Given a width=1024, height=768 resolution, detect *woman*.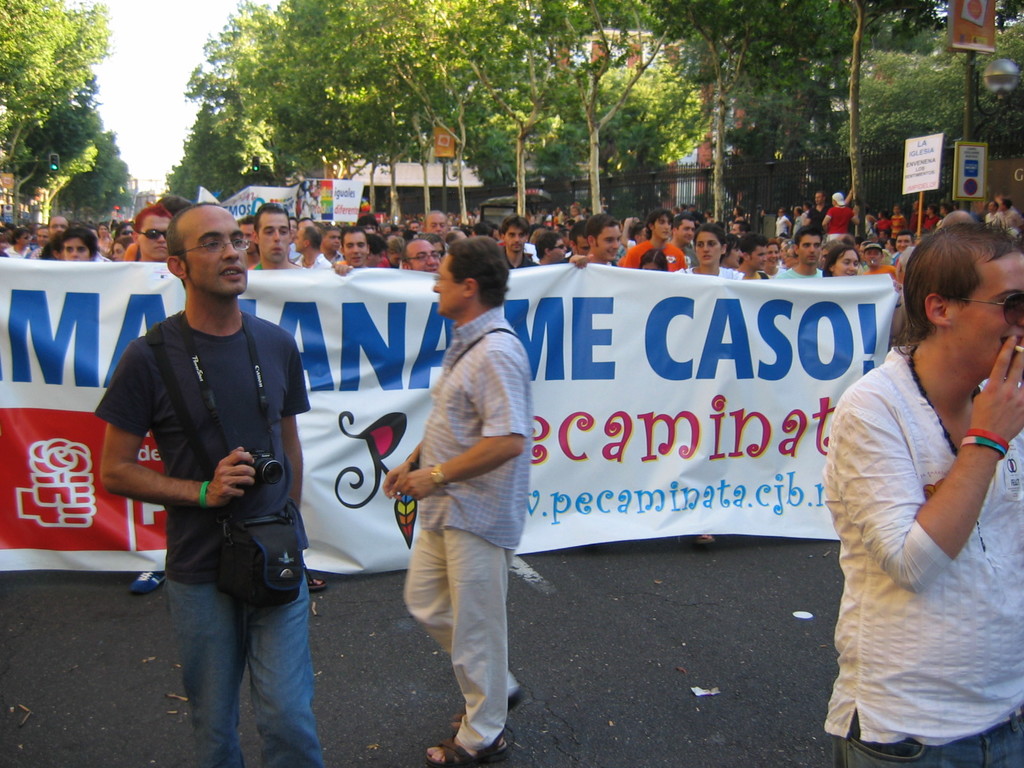
[38,235,60,261].
